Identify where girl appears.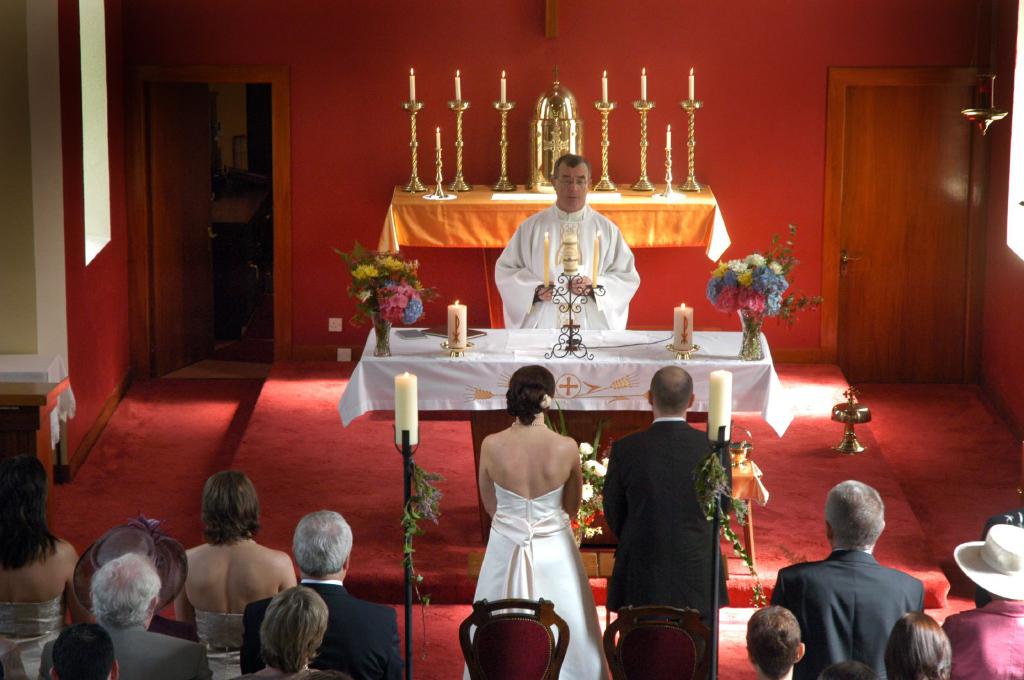
Appears at pyautogui.locateOnScreen(173, 471, 296, 679).
